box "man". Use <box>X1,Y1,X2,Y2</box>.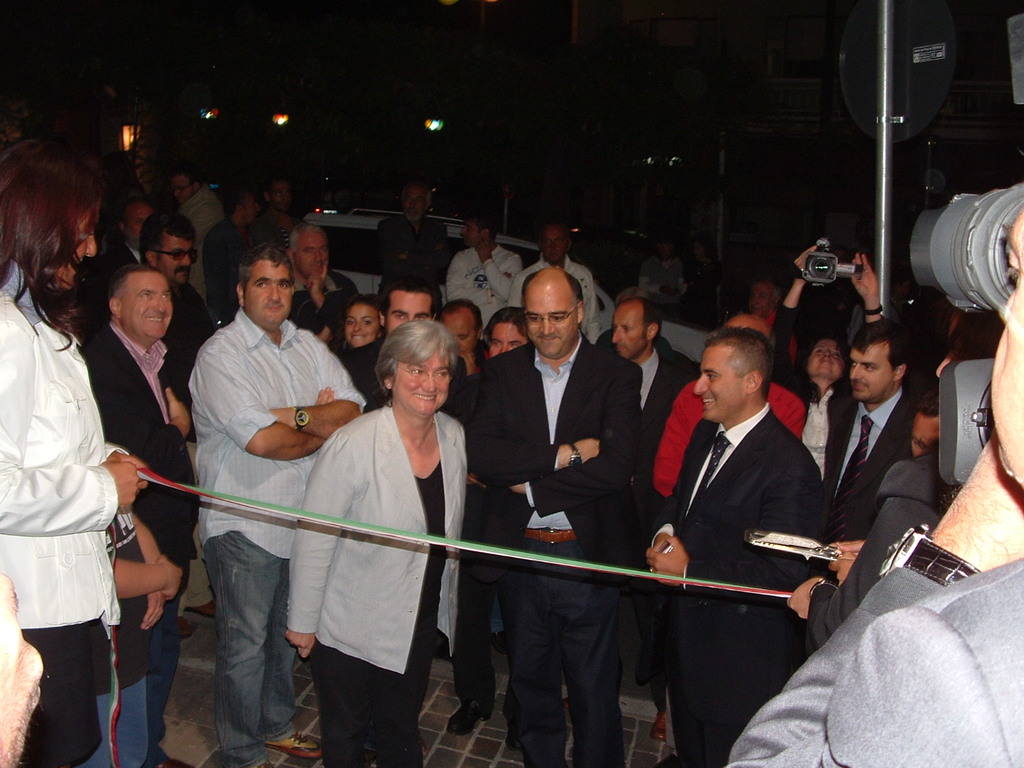
<box>821,324,922,553</box>.
